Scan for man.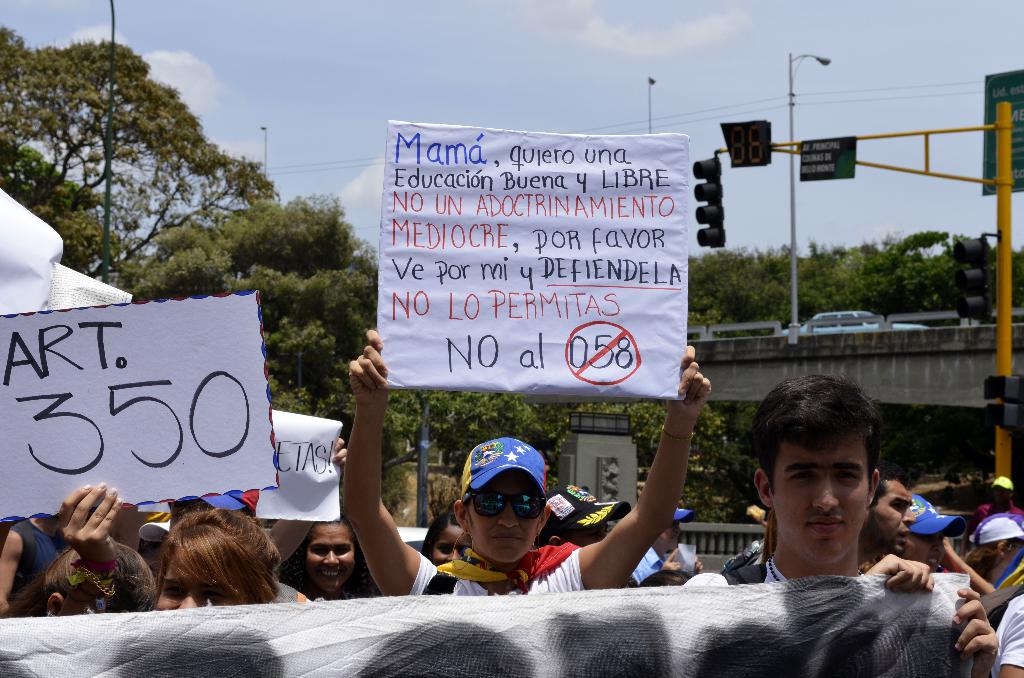
Scan result: Rect(335, 324, 714, 597).
